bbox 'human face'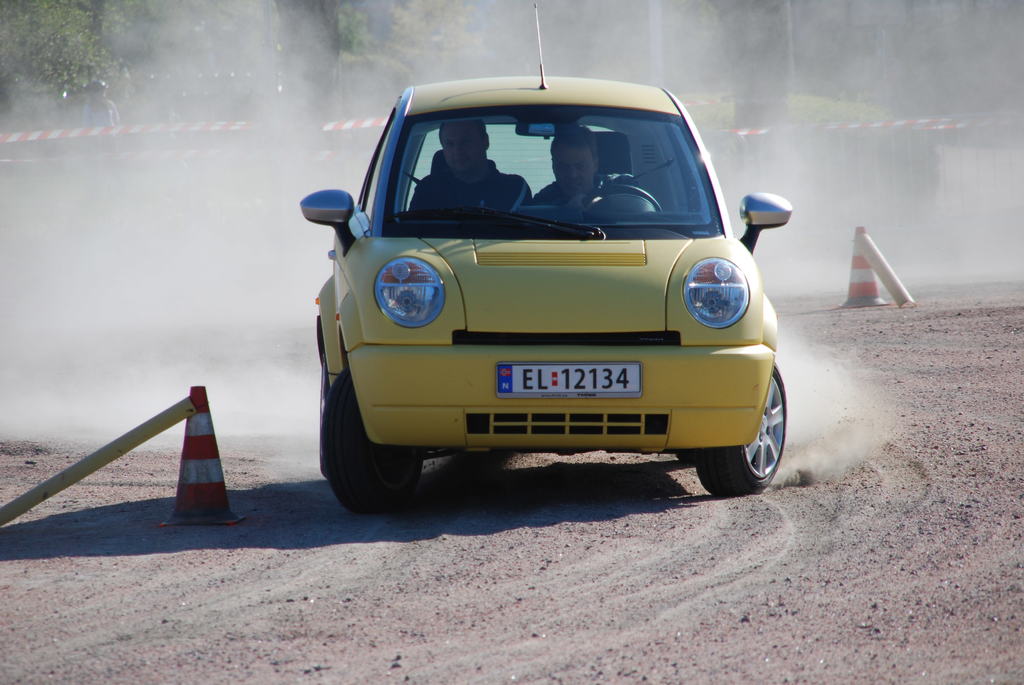
bbox=(439, 119, 483, 171)
